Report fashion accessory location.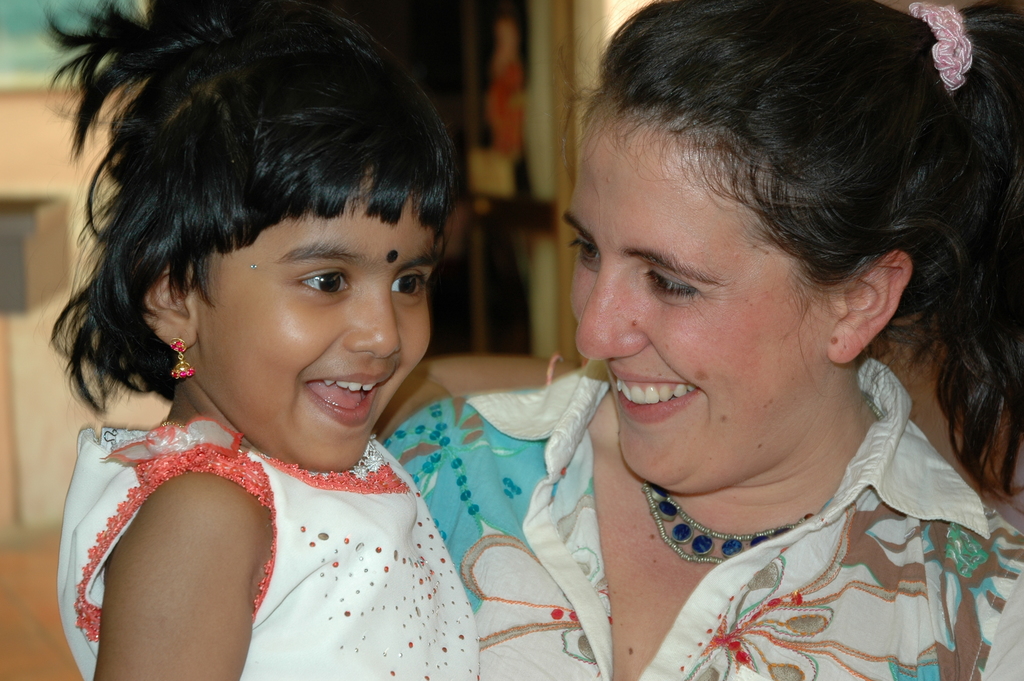
Report: region(166, 340, 194, 384).
